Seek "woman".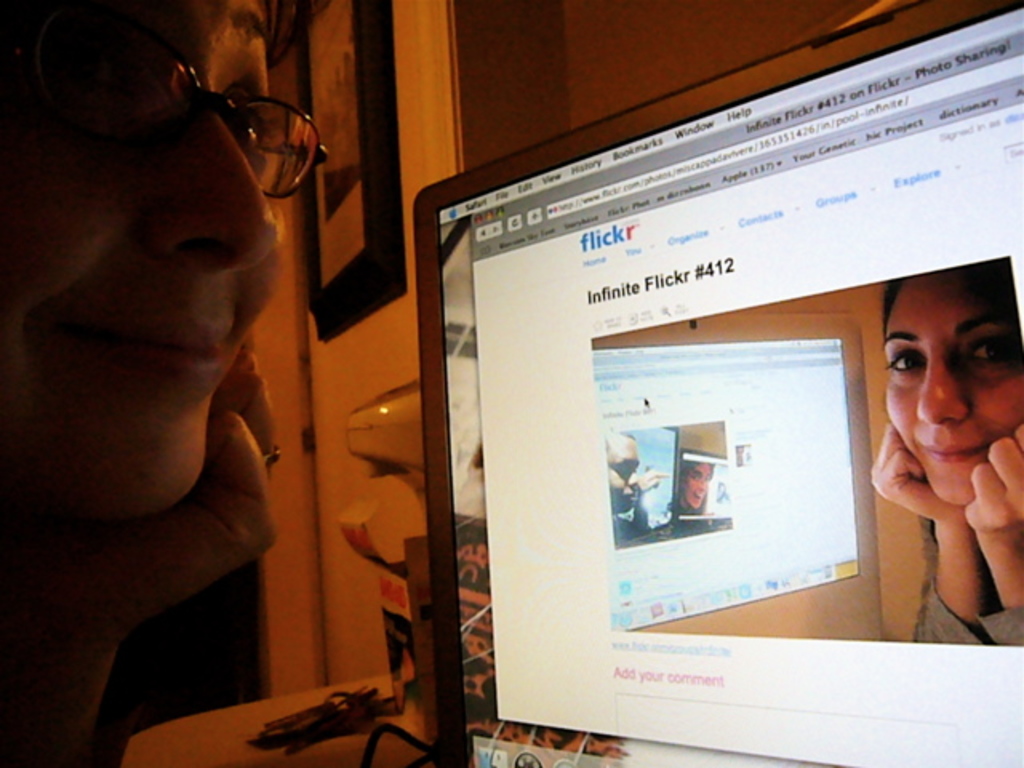
[870, 261, 1022, 651].
